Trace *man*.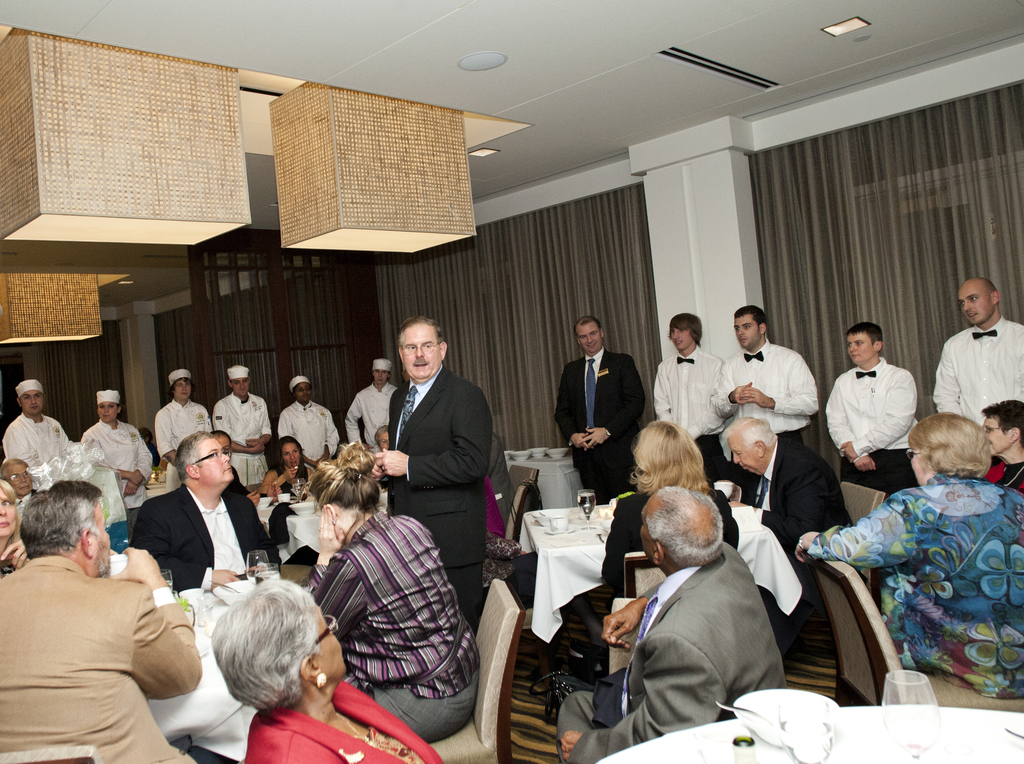
Traced to 934, 277, 1023, 424.
